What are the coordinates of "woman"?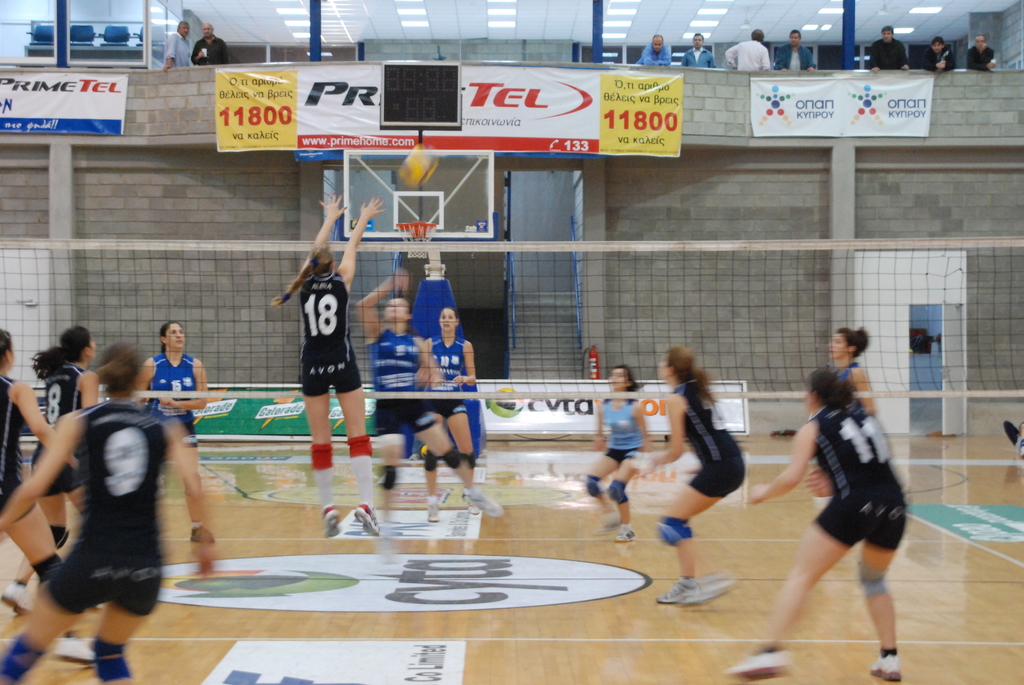
0, 324, 102, 613.
